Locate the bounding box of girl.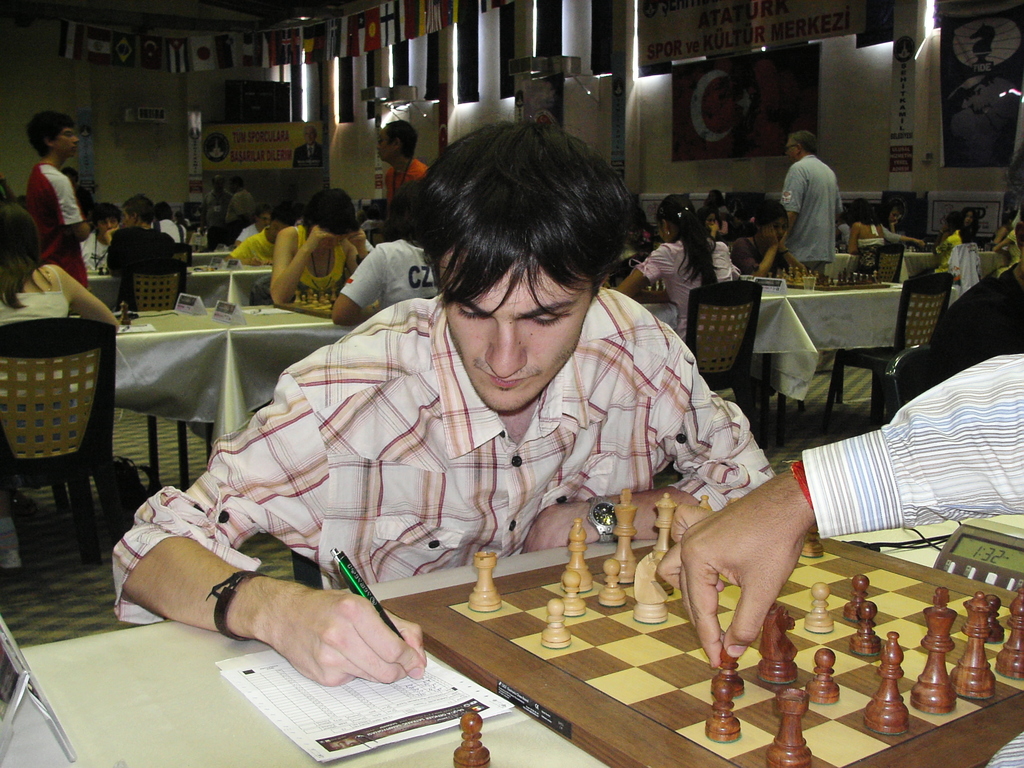
Bounding box: pyautogui.locateOnScreen(985, 213, 1020, 280).
